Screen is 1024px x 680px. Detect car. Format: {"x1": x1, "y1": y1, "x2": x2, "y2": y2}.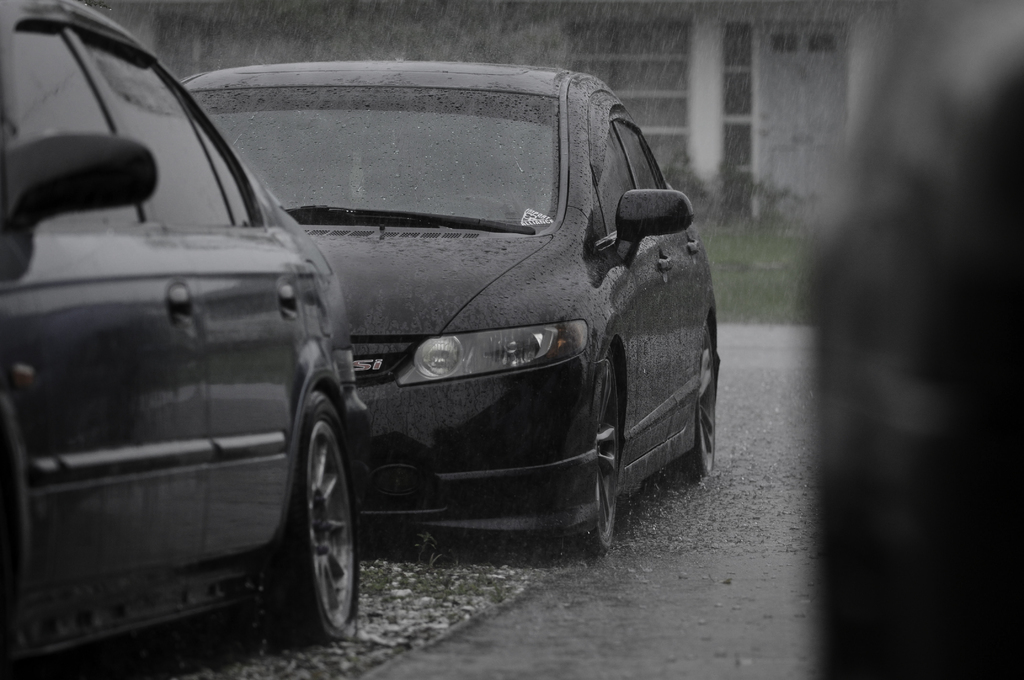
{"x1": 0, "y1": 69, "x2": 367, "y2": 661}.
